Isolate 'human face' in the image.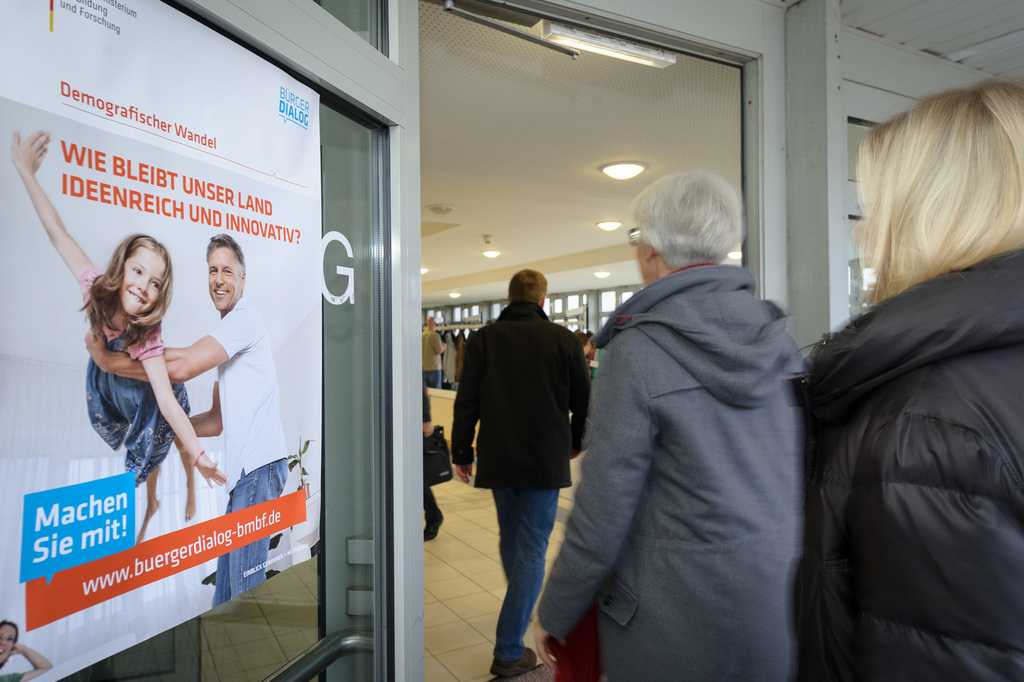
Isolated region: l=120, t=247, r=167, b=316.
